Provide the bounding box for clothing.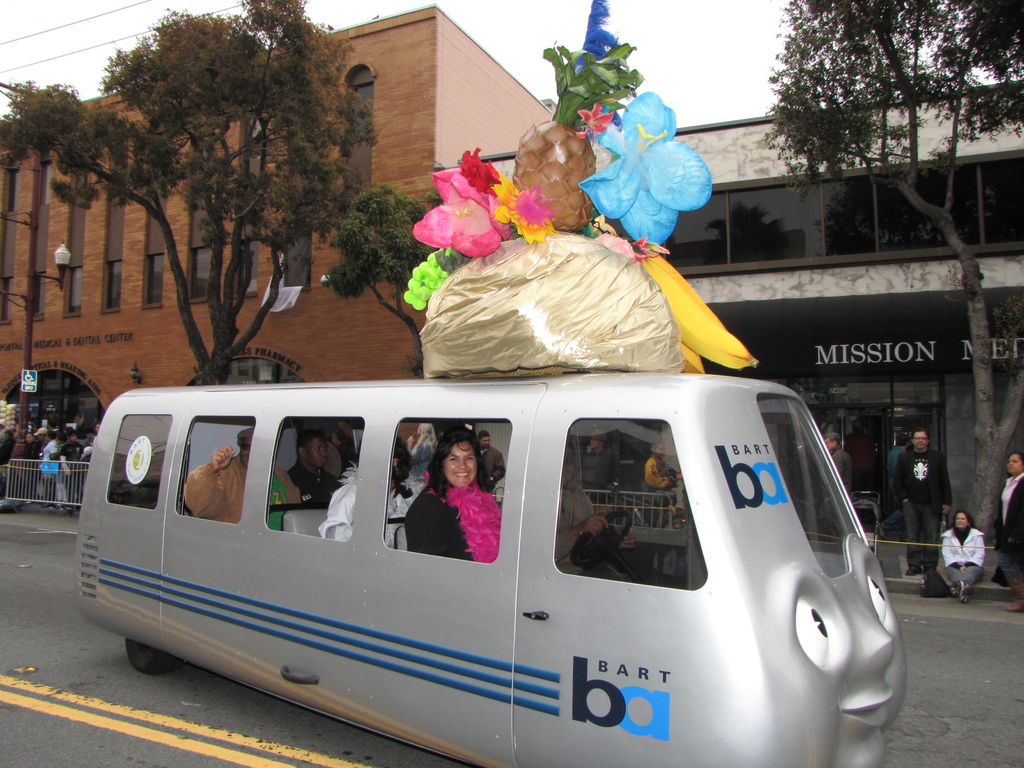
(x1=646, y1=457, x2=669, y2=522).
